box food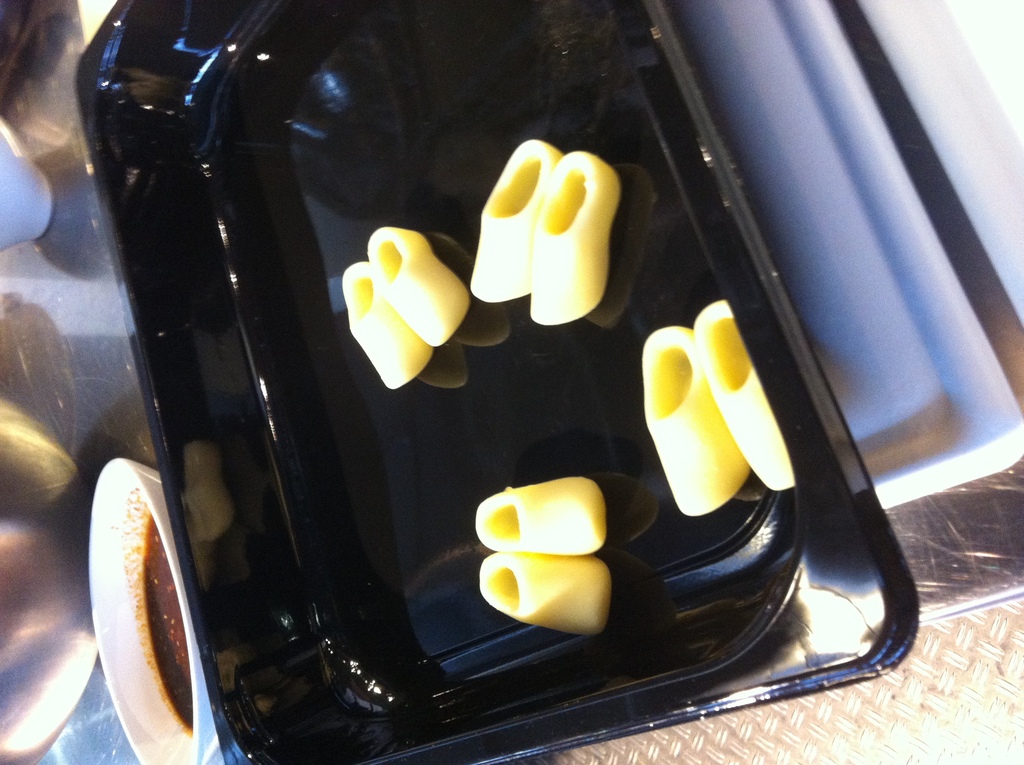
639 324 752 520
